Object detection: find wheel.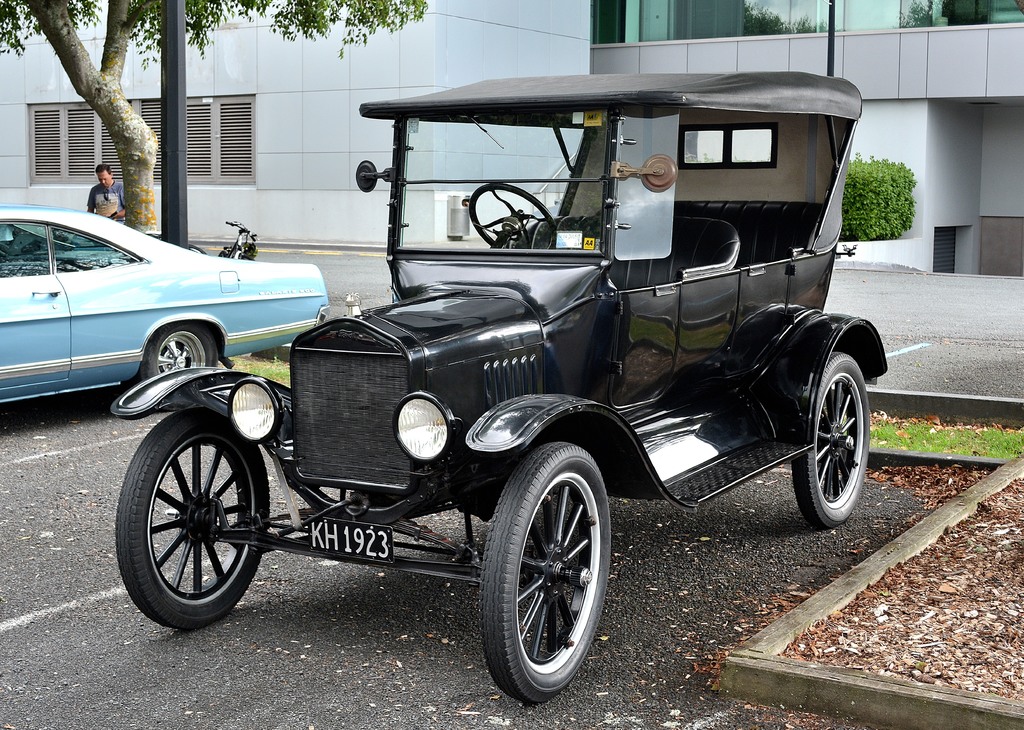
bbox=(463, 186, 557, 252).
